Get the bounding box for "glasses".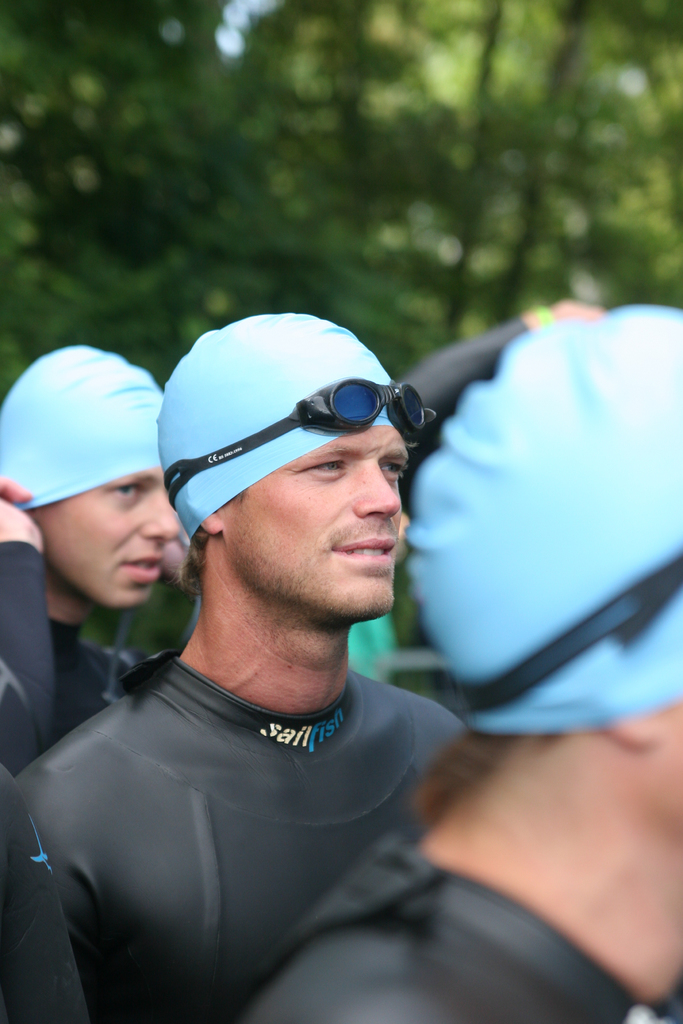
436:534:682:724.
